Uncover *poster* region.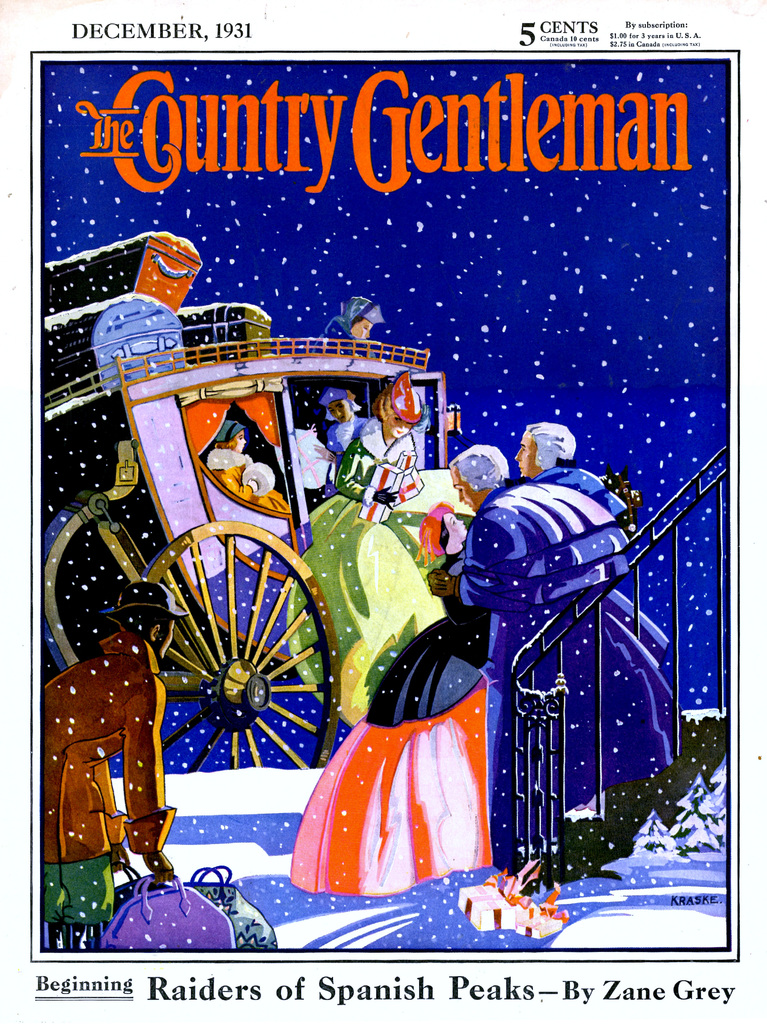
Uncovered: (0, 0, 766, 1023).
